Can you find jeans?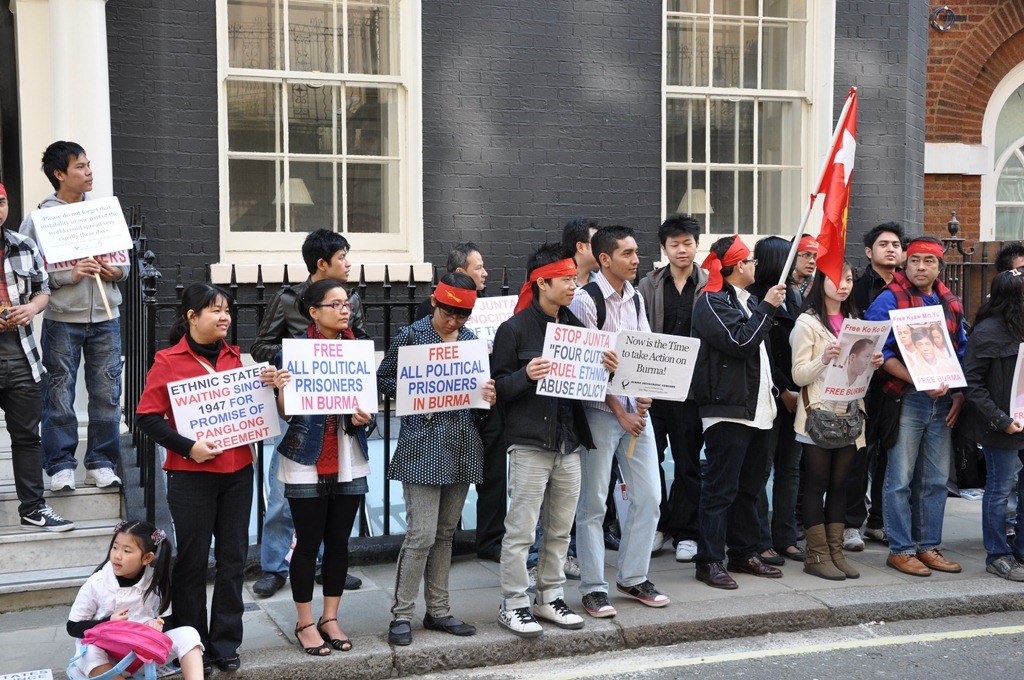
Yes, bounding box: rect(695, 420, 775, 557).
